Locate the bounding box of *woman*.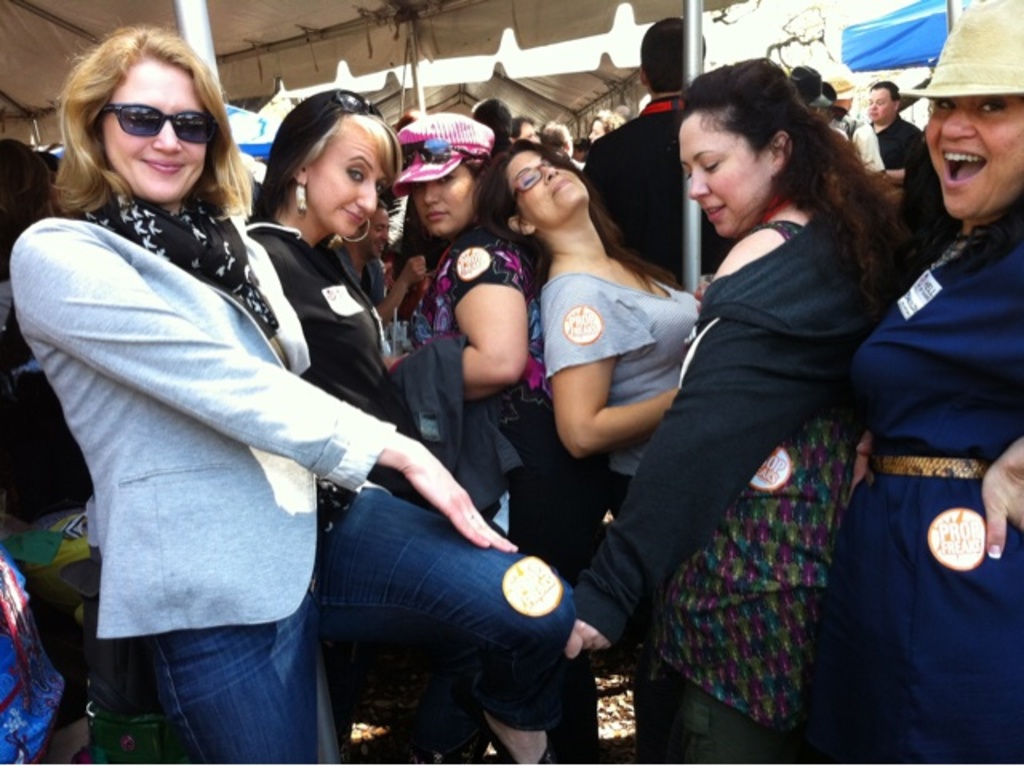
Bounding box: BBox(806, 0, 1022, 764).
